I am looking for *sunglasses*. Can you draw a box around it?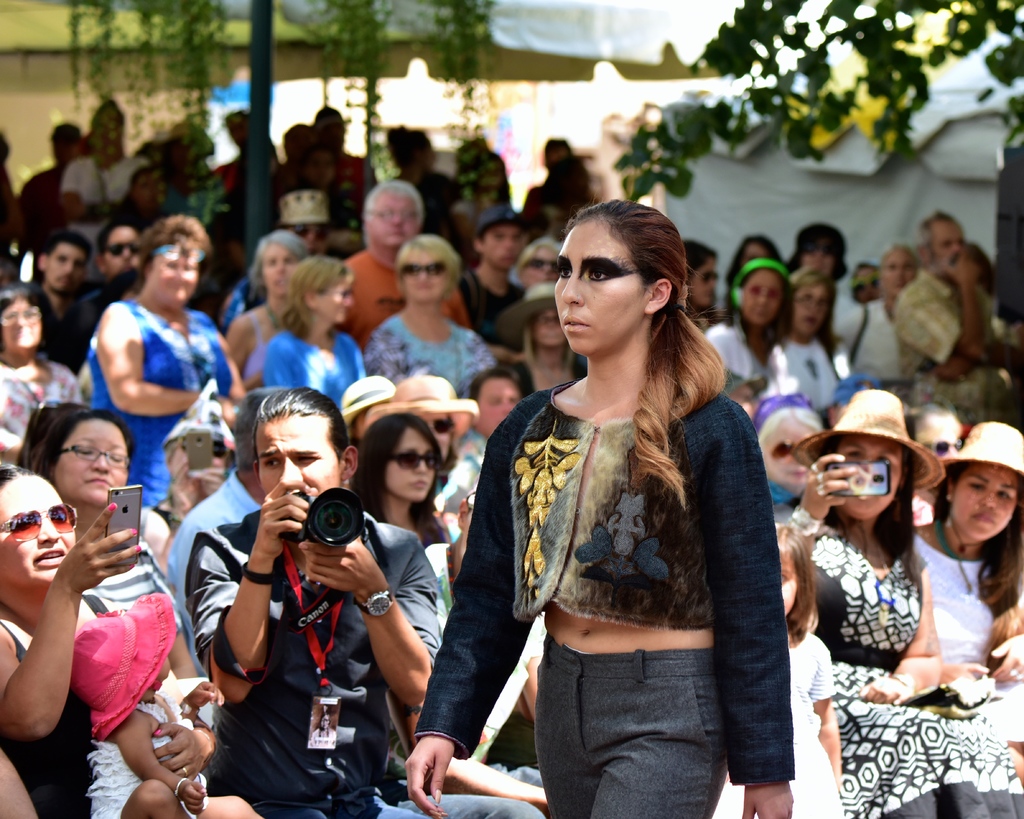
Sure, the bounding box is 9 497 76 544.
